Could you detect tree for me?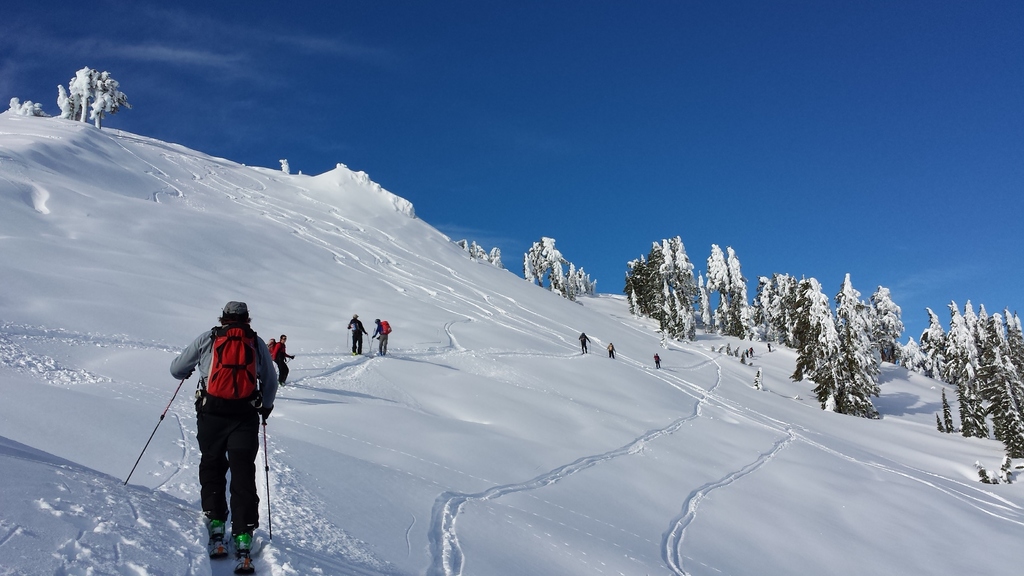
Detection result: (807, 273, 899, 422).
